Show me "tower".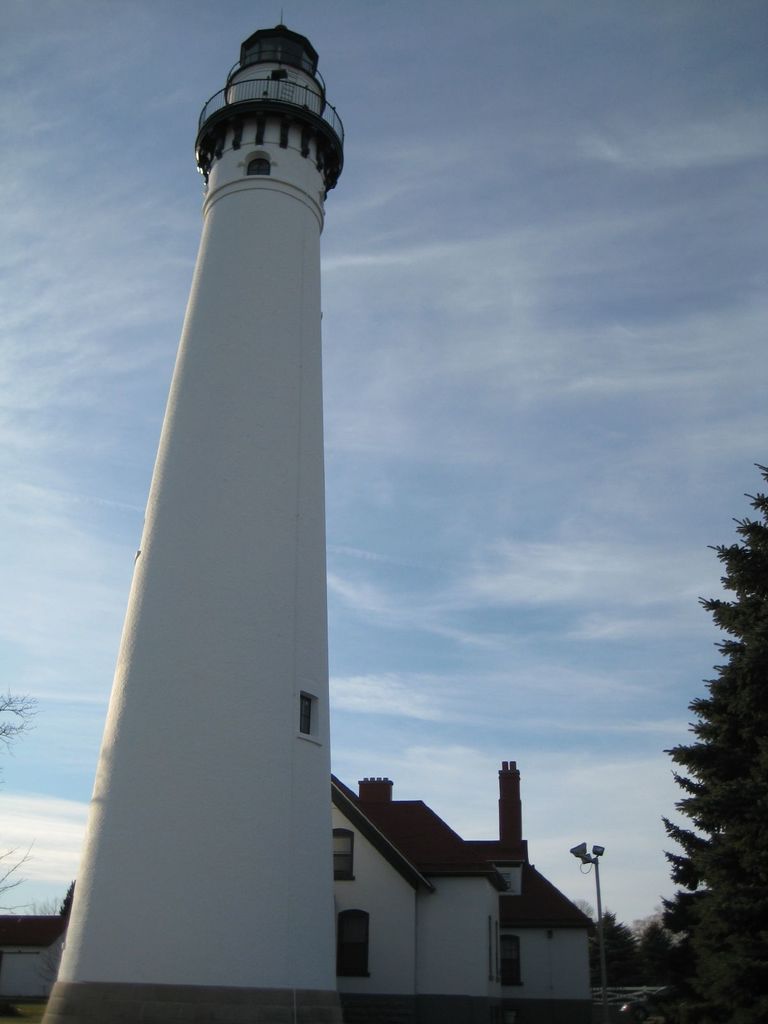
"tower" is here: <region>67, 0, 355, 1023</region>.
